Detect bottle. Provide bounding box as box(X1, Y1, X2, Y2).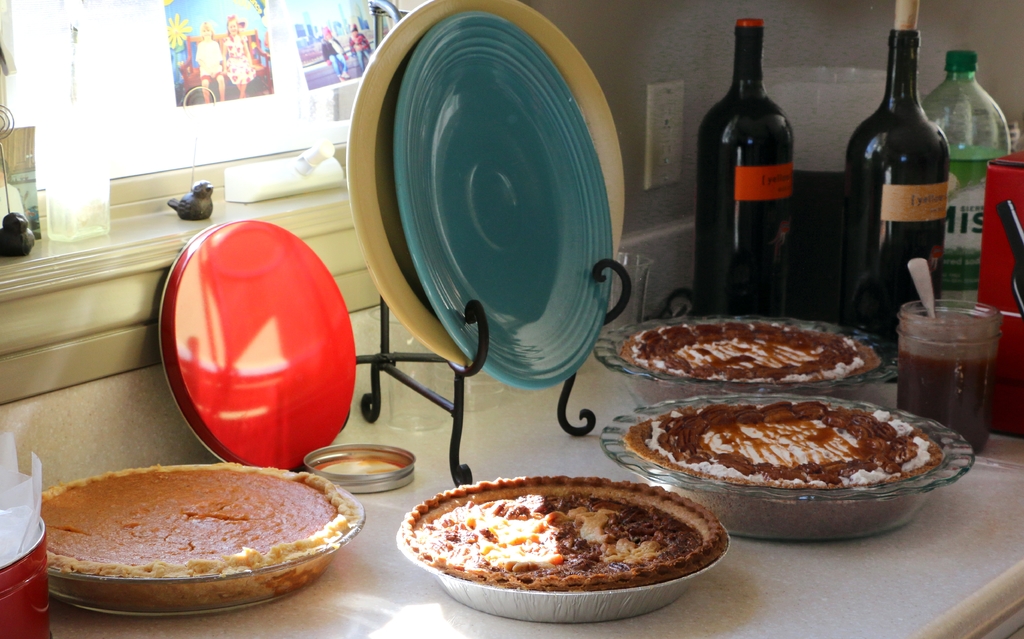
box(839, 27, 952, 354).
